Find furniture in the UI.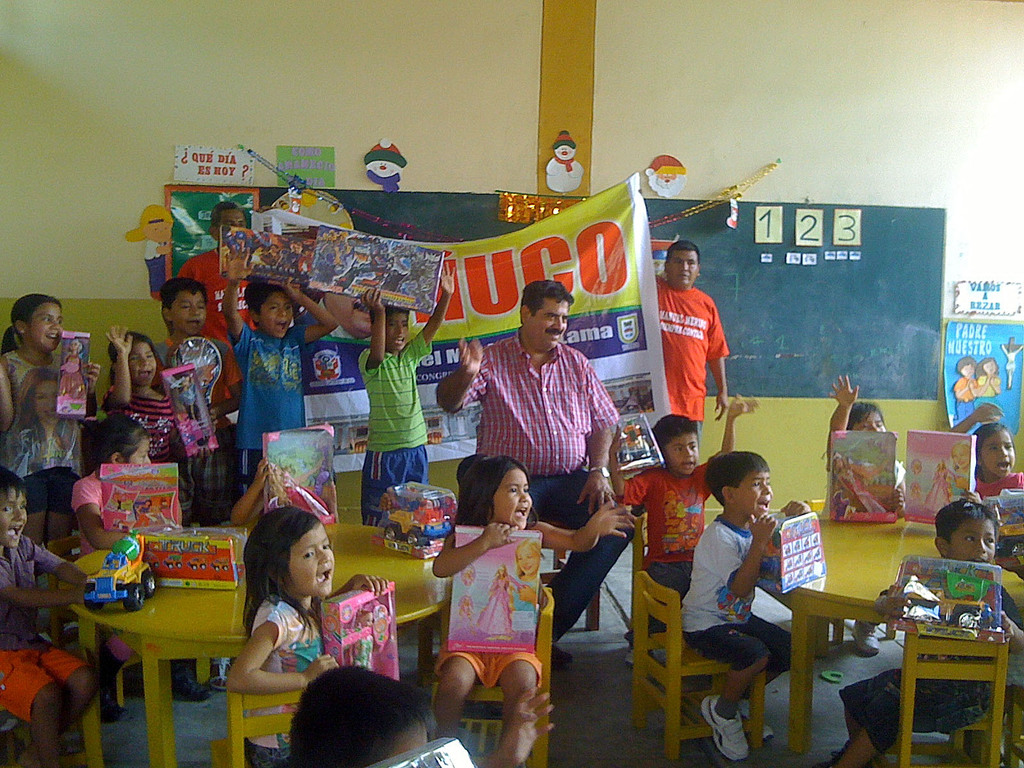
UI element at rect(889, 630, 1011, 767).
